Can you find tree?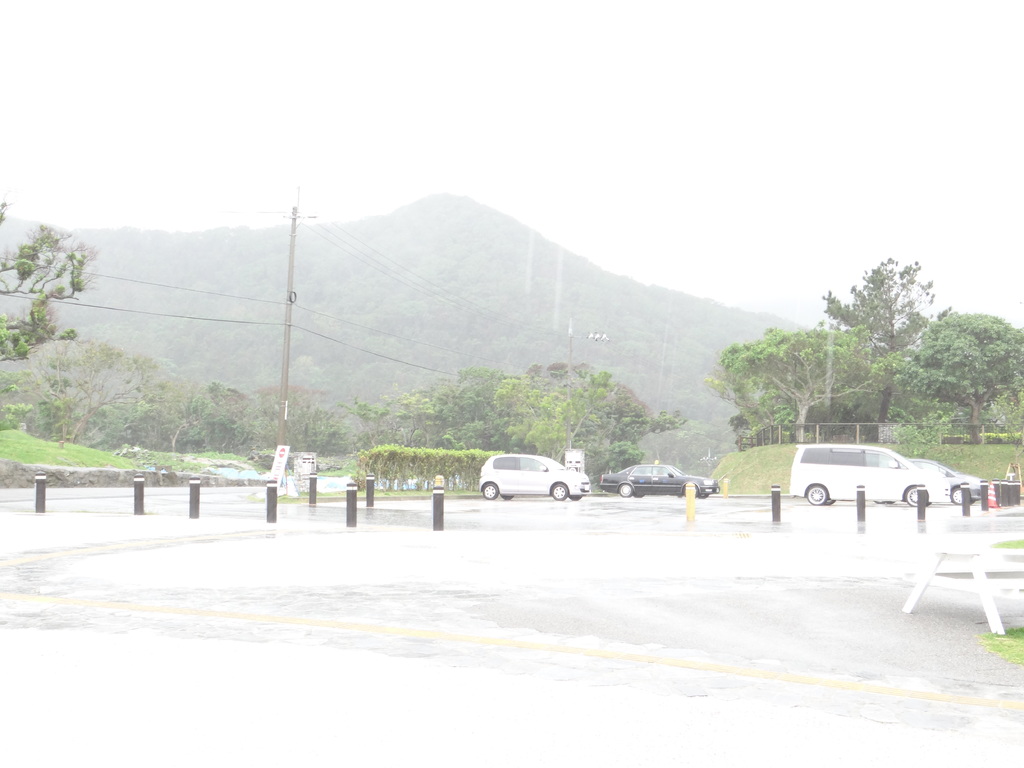
Yes, bounding box: bbox=(0, 316, 419, 442).
